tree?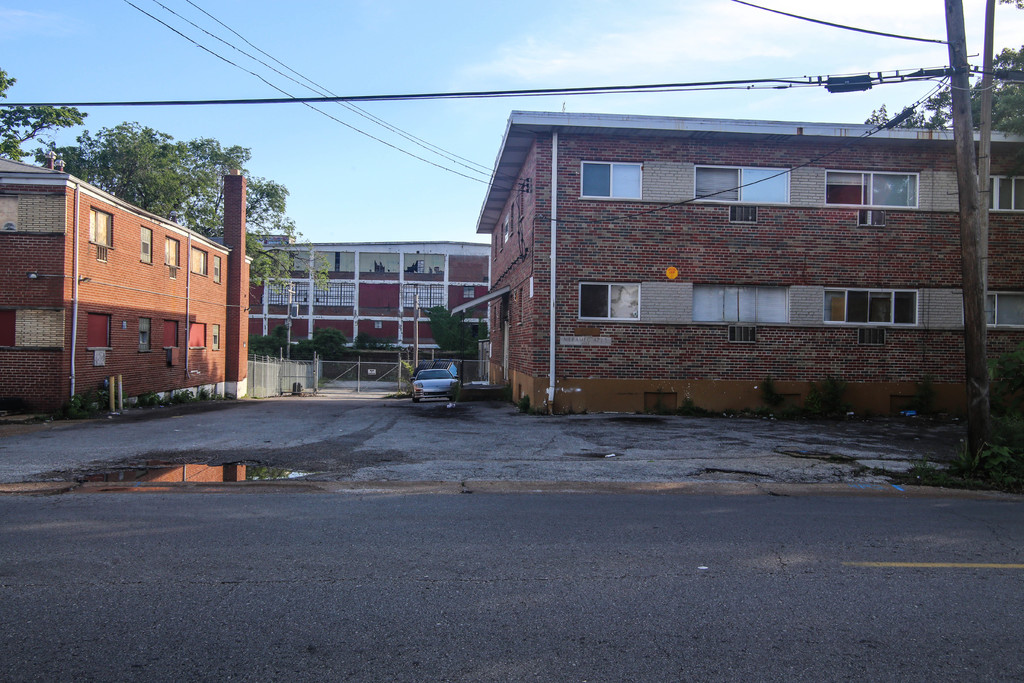
region(420, 309, 474, 360)
